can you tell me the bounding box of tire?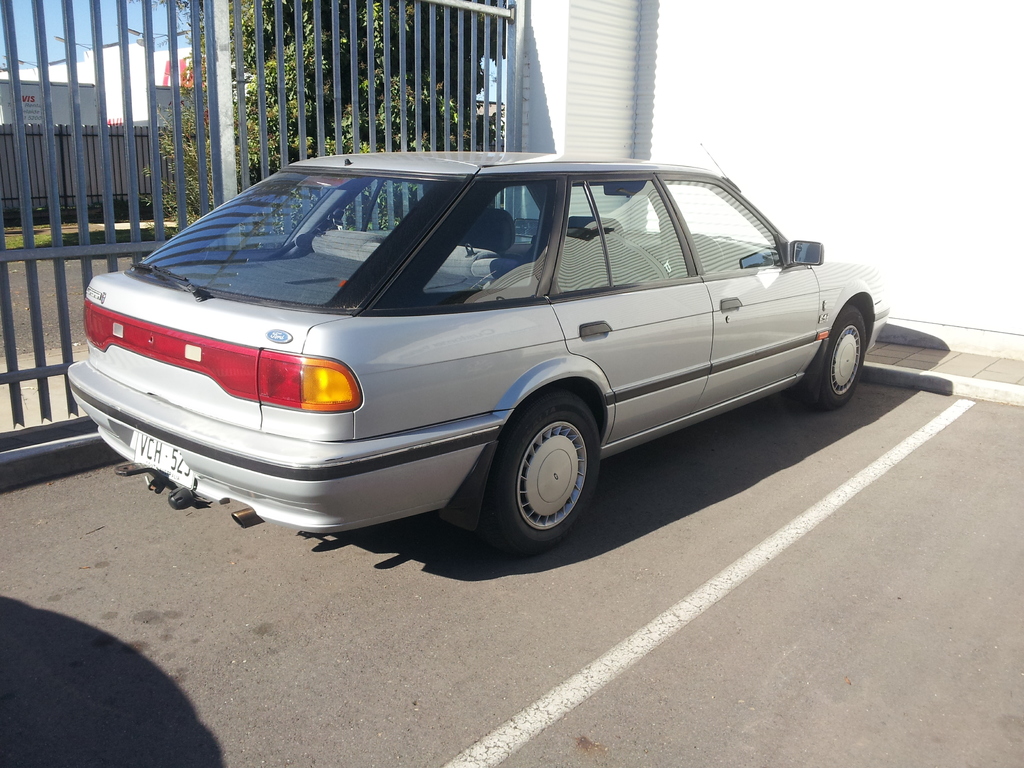
bbox(801, 305, 867, 412).
